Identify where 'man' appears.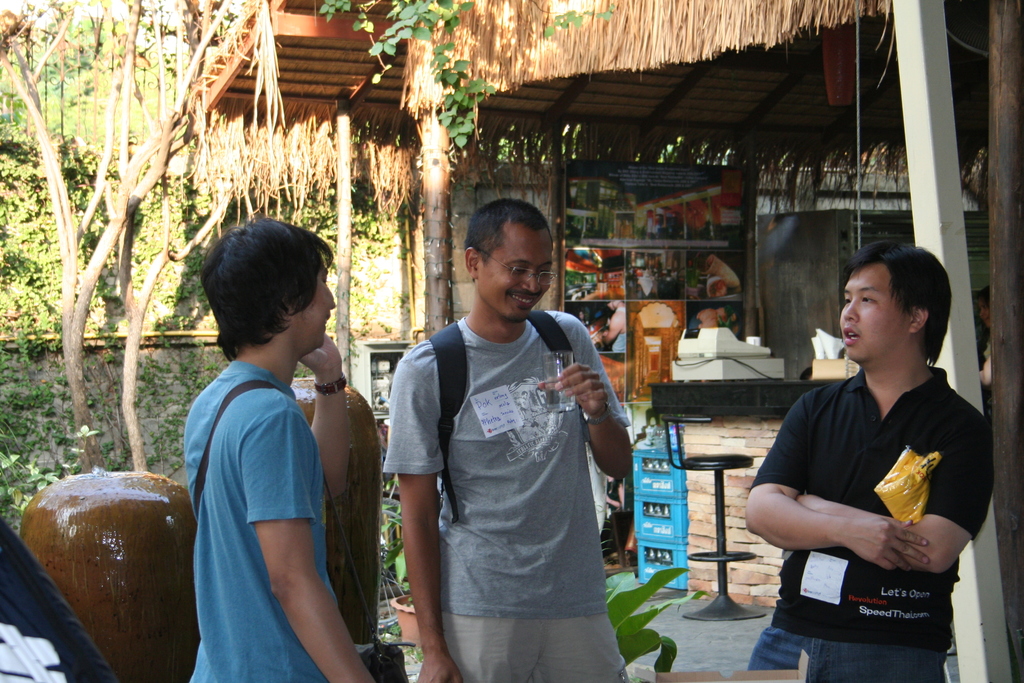
Appears at detection(192, 218, 377, 682).
